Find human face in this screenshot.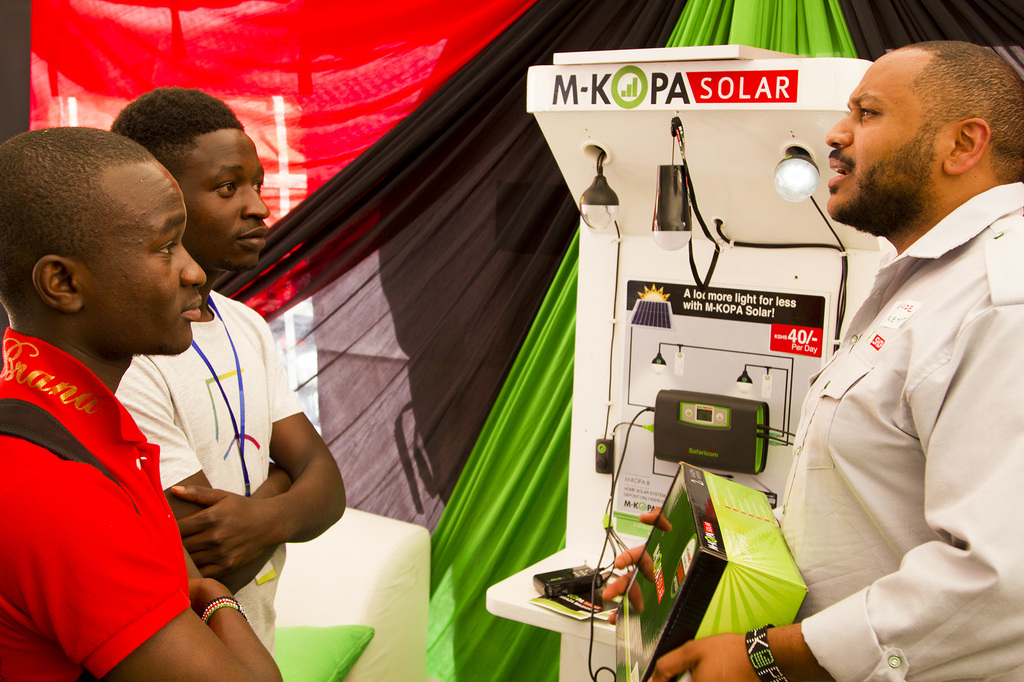
The bounding box for human face is <bbox>181, 131, 271, 269</bbox>.
